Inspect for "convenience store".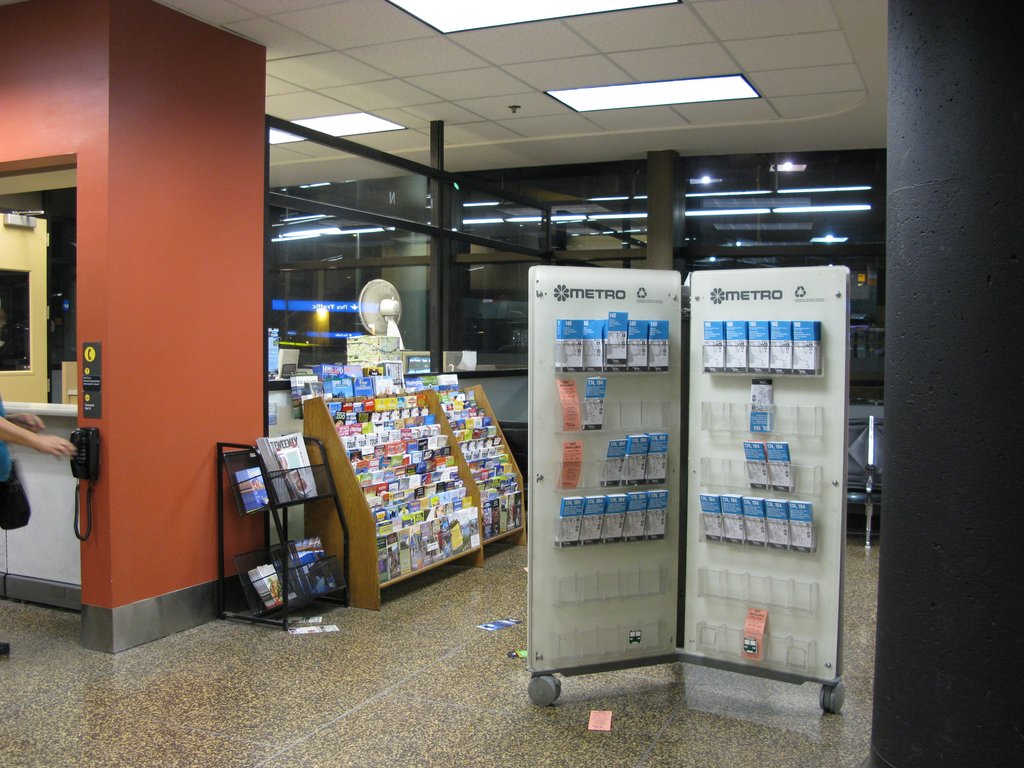
Inspection: 13,24,1013,707.
